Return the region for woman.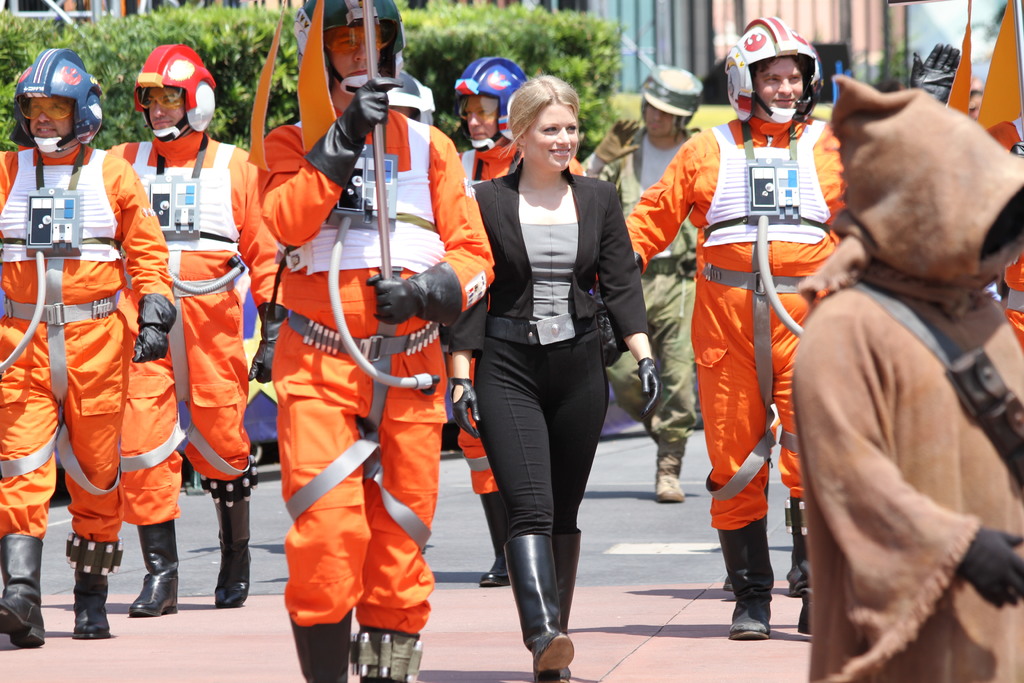
461 70 639 675.
